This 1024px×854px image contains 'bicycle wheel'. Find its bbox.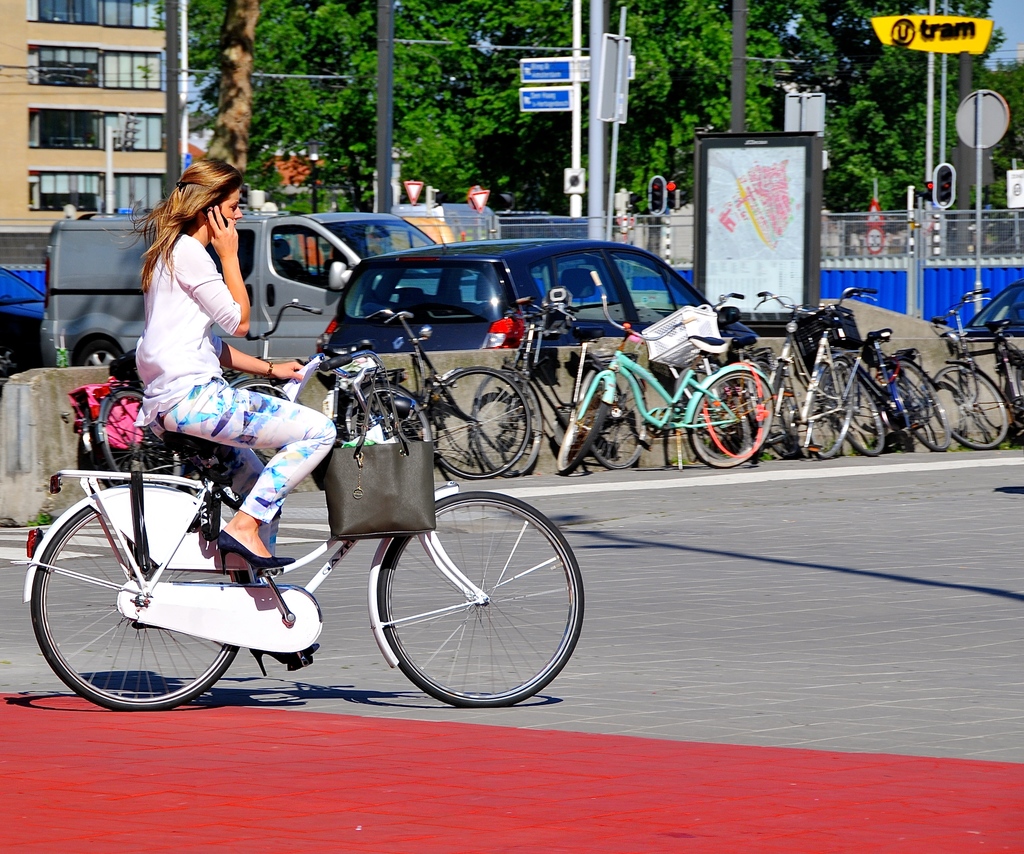
pyautogui.locateOnScreen(348, 380, 429, 446).
